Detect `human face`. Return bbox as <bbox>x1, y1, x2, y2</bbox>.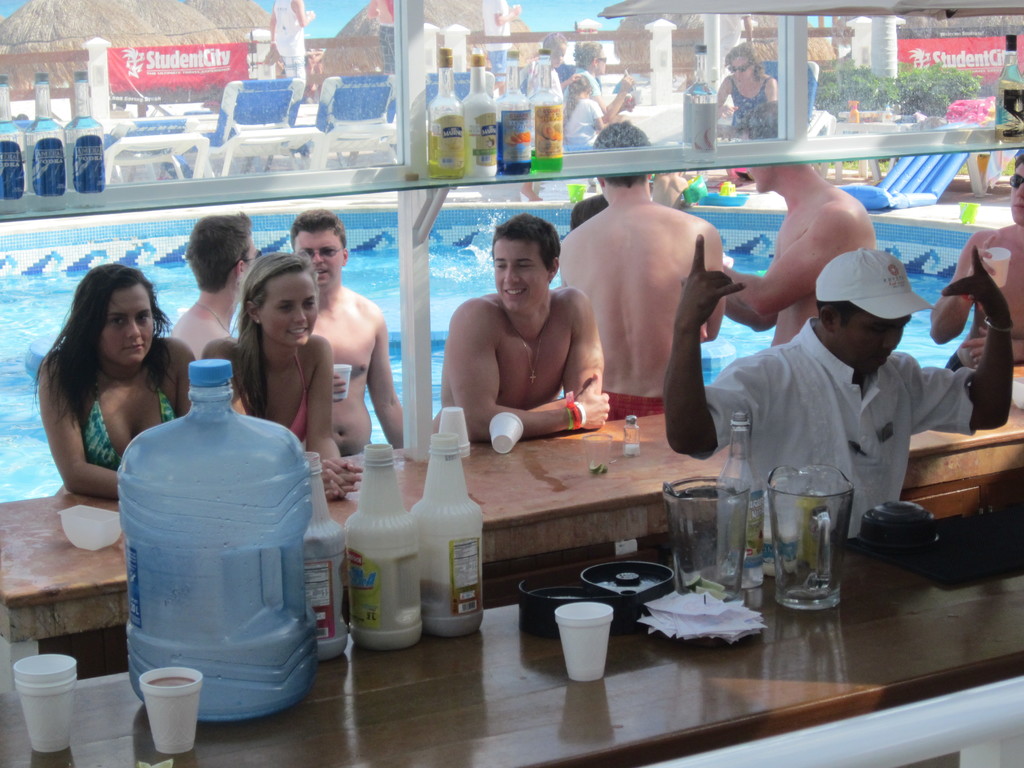
<bbox>746, 132, 771, 196</bbox>.
